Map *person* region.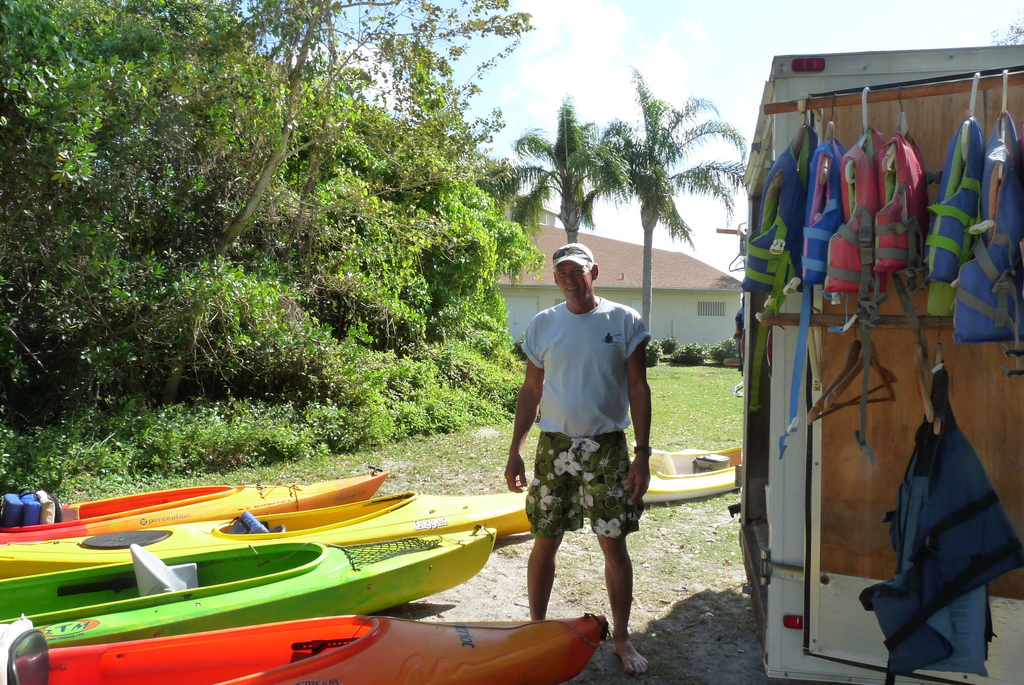
Mapped to <bbox>520, 241, 660, 663</bbox>.
